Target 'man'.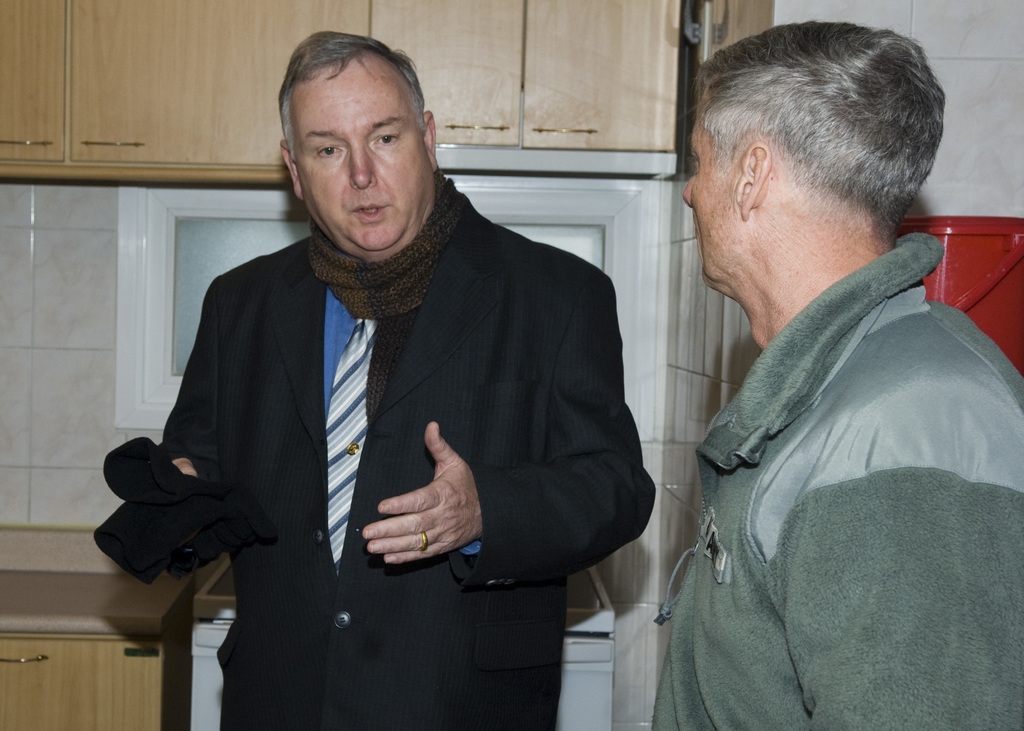
Target region: [x1=652, y1=9, x2=1023, y2=727].
